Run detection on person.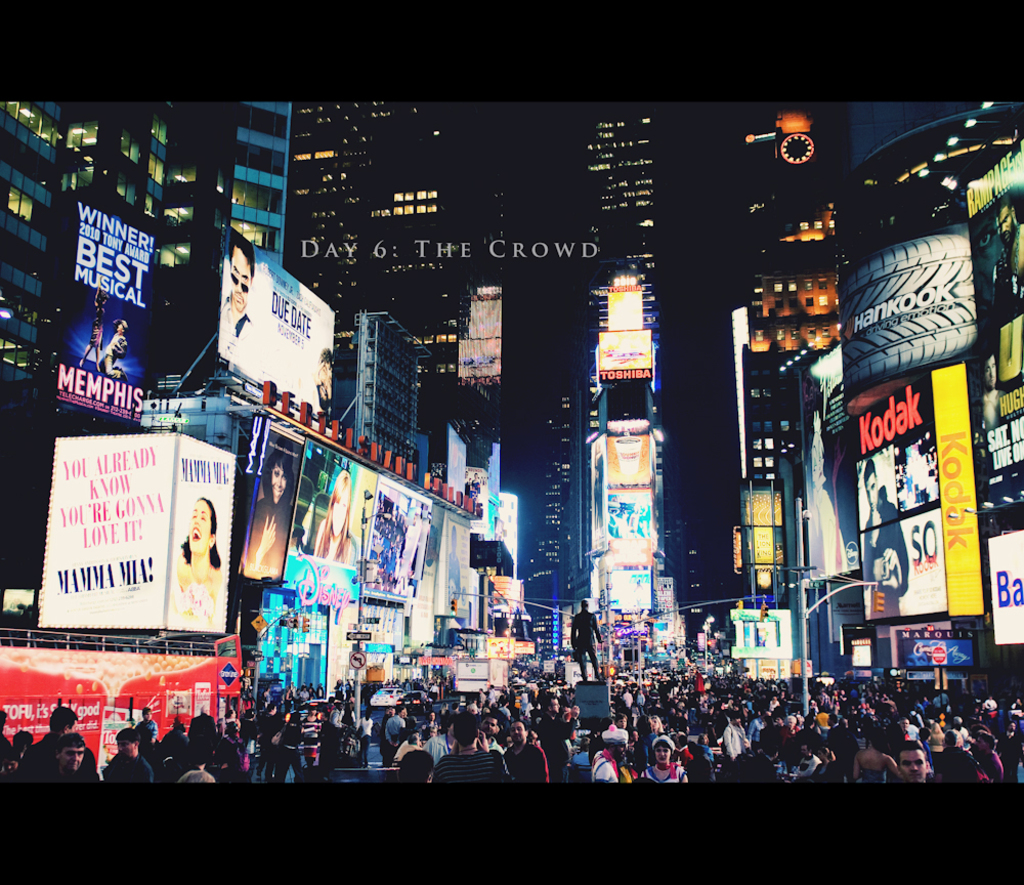
Result: {"left": 164, "top": 500, "right": 221, "bottom": 591}.
